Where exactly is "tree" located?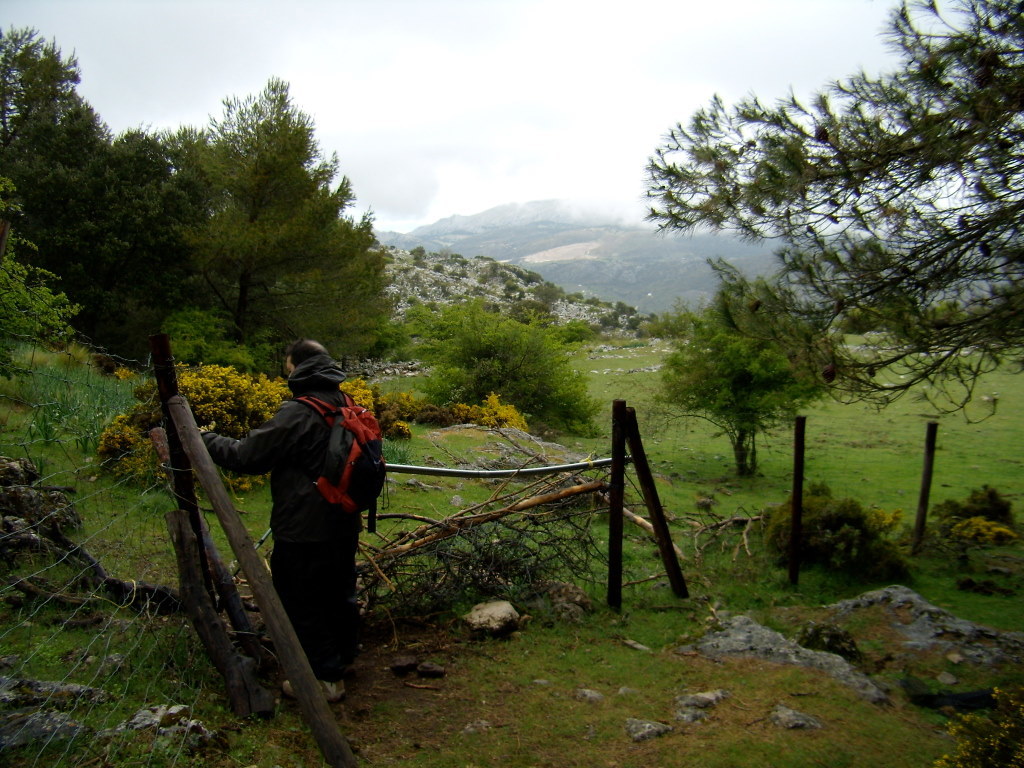
Its bounding box is detection(647, 286, 829, 482).
